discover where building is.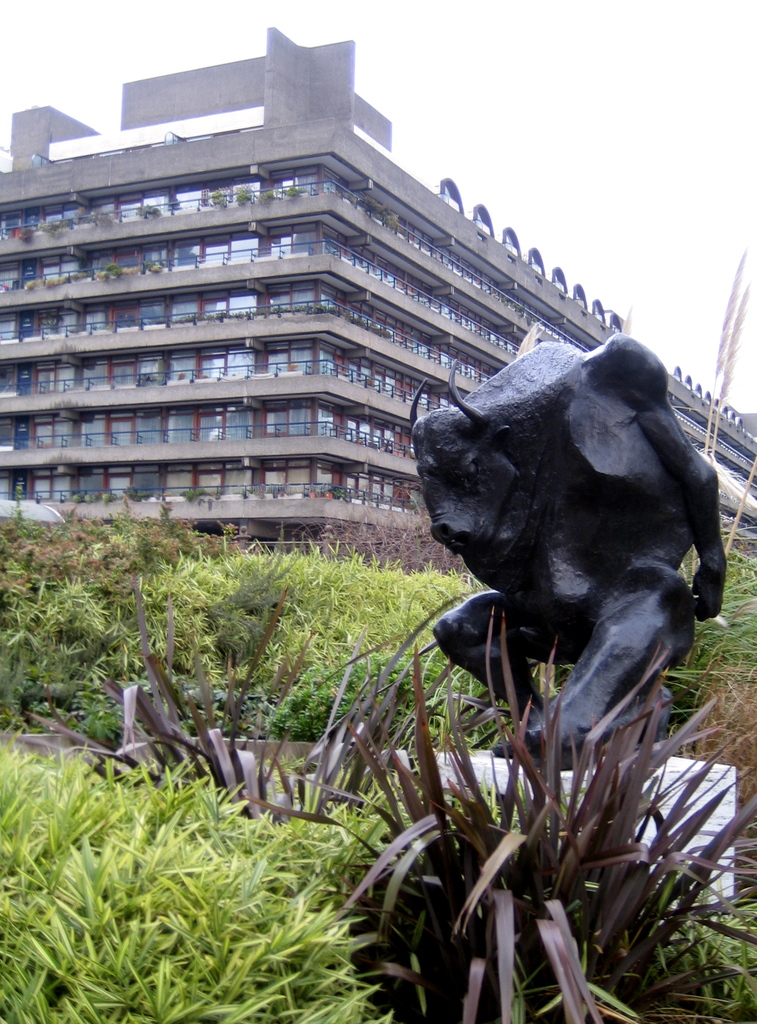
Discovered at box=[0, 25, 756, 547].
